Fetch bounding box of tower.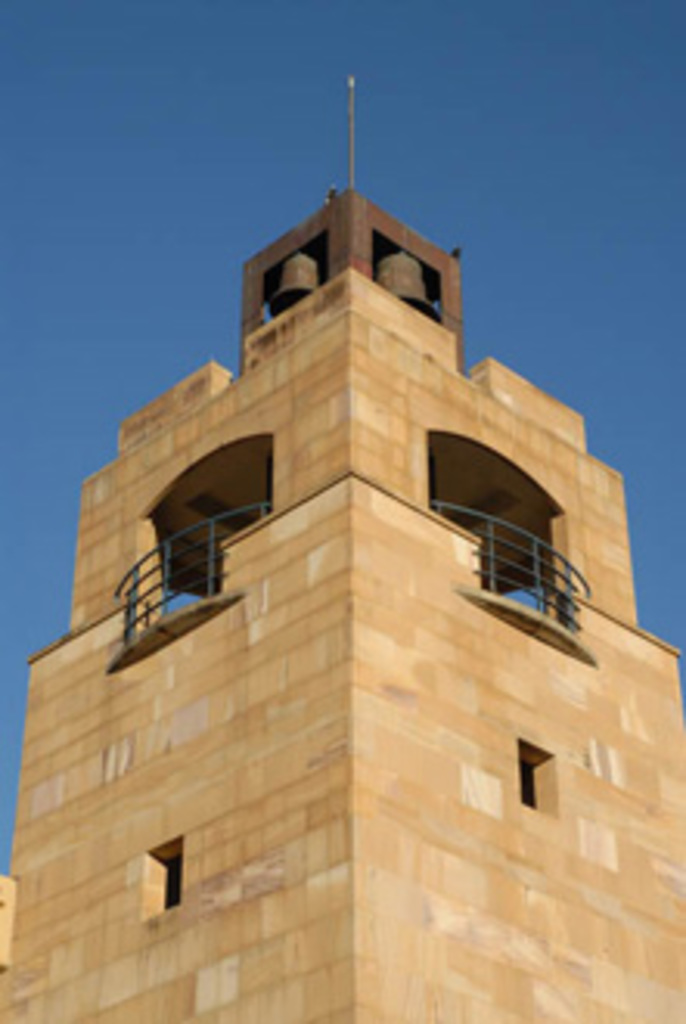
Bbox: (0, 47, 683, 1021).
